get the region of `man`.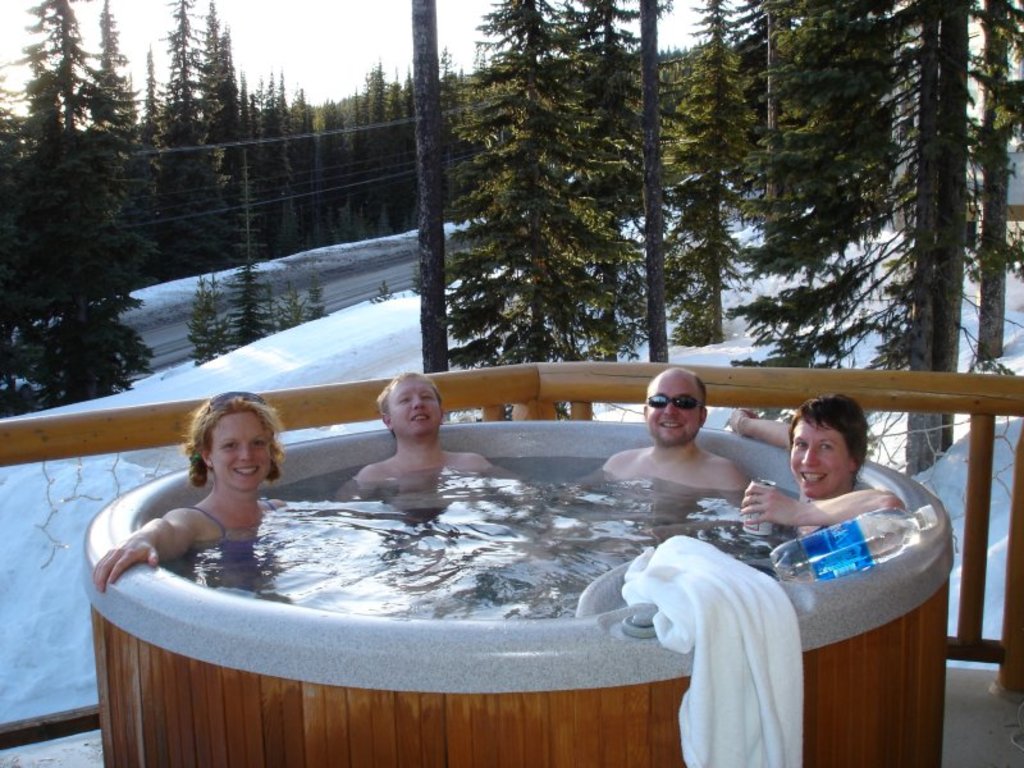
[335, 370, 516, 509].
